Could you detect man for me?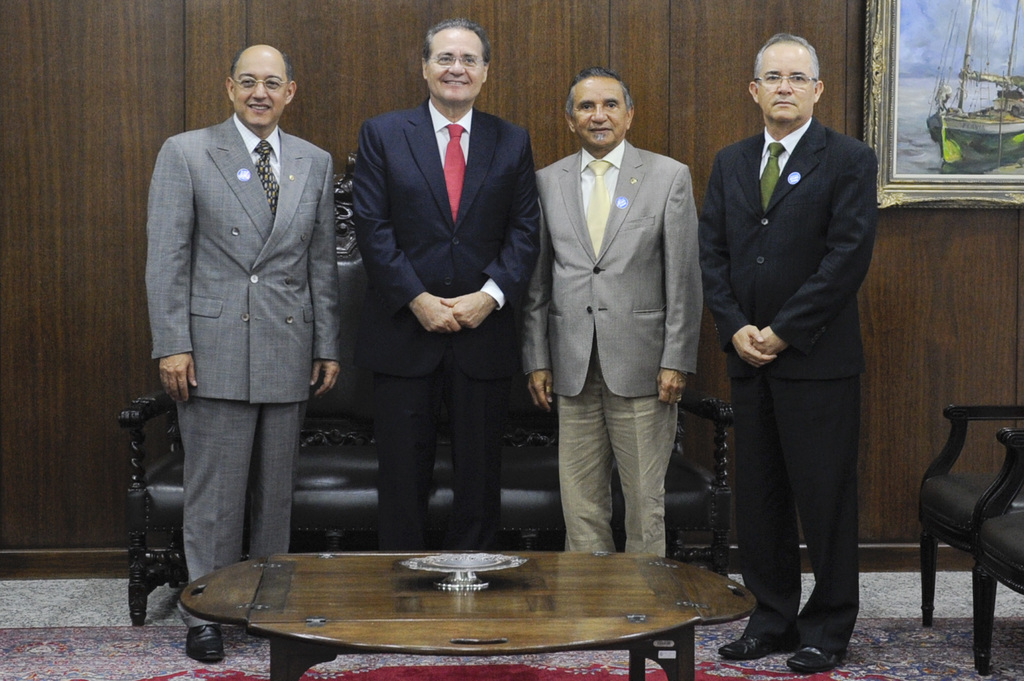
Detection result: <region>701, 35, 876, 674</region>.
